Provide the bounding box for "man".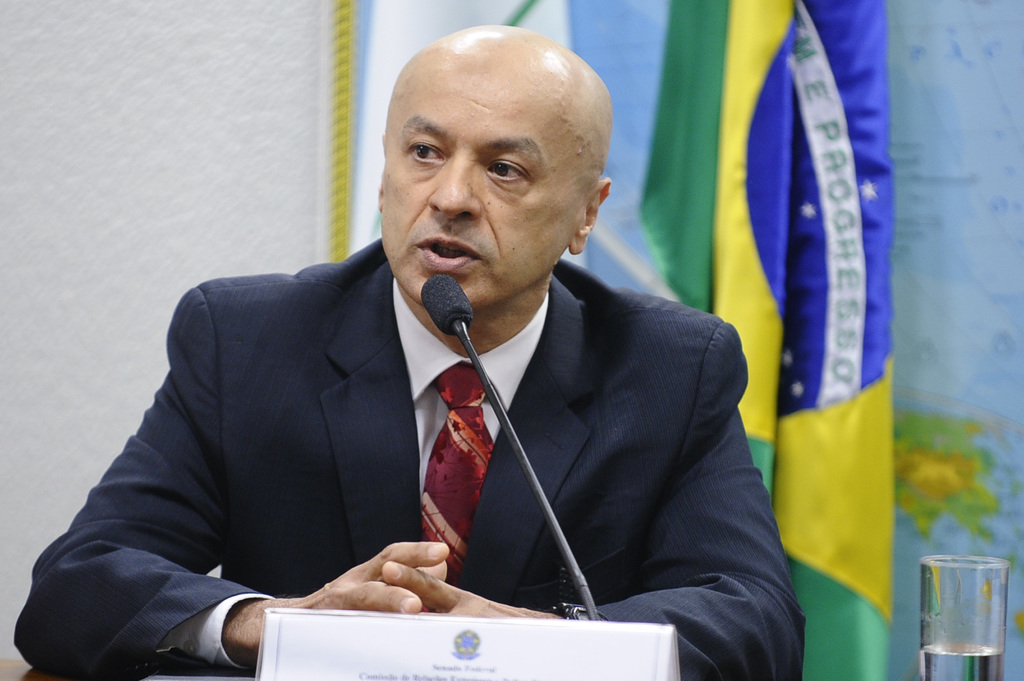
box(10, 24, 810, 680).
